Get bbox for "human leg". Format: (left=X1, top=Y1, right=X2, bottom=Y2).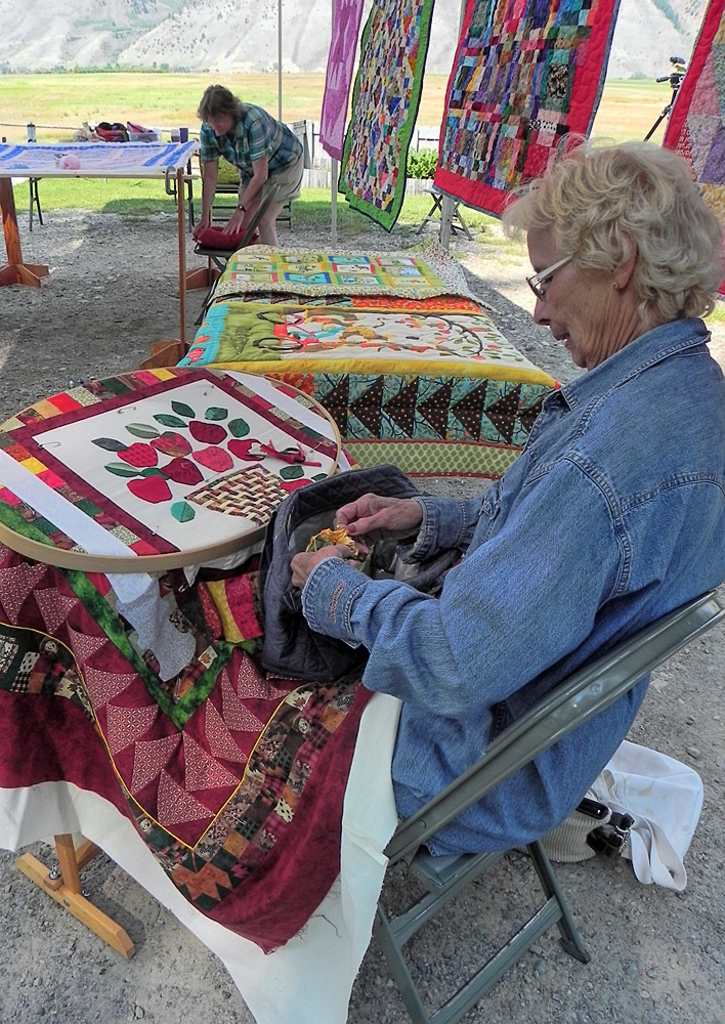
(left=254, top=151, right=308, bottom=250).
